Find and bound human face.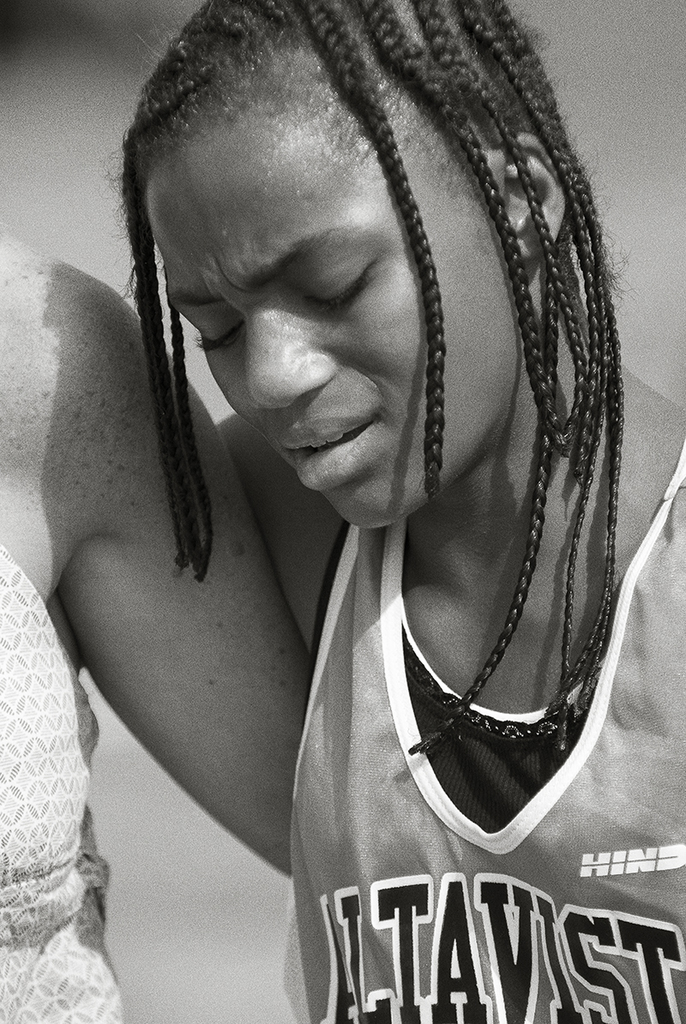
Bound: 137:104:544:524.
